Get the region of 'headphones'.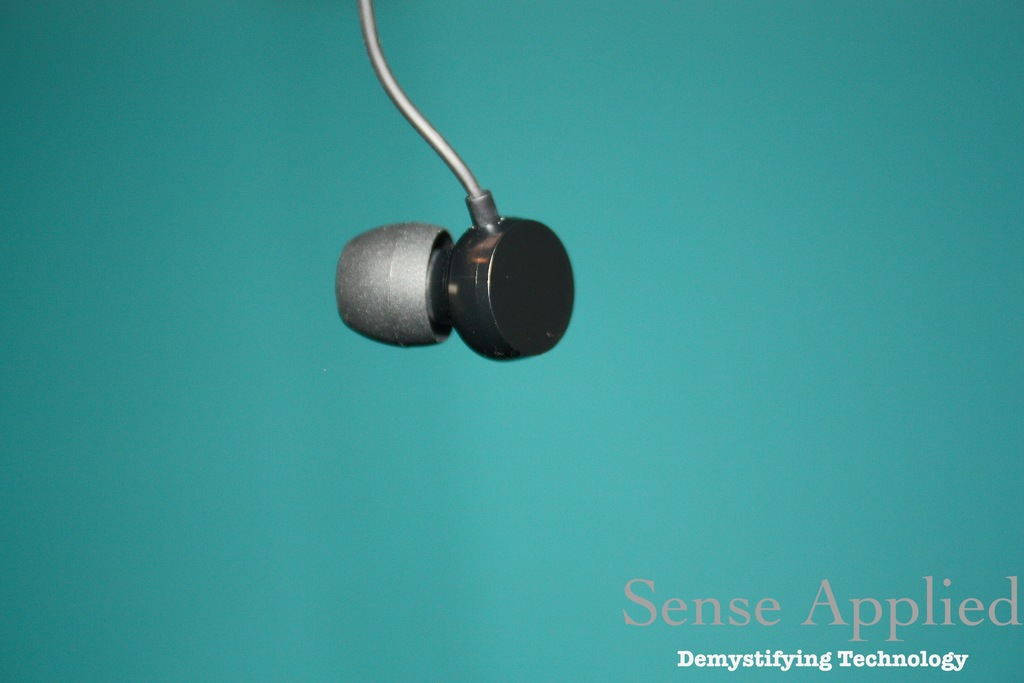
crop(340, 33, 581, 370).
